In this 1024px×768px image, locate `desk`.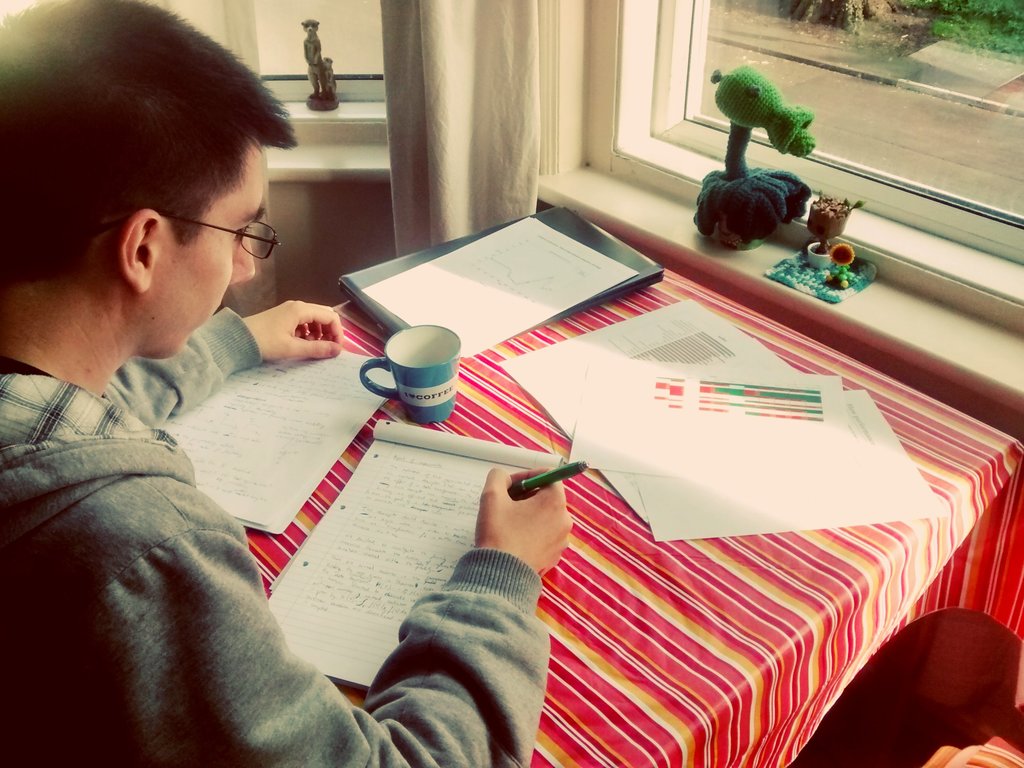
Bounding box: BBox(250, 298, 1017, 762).
